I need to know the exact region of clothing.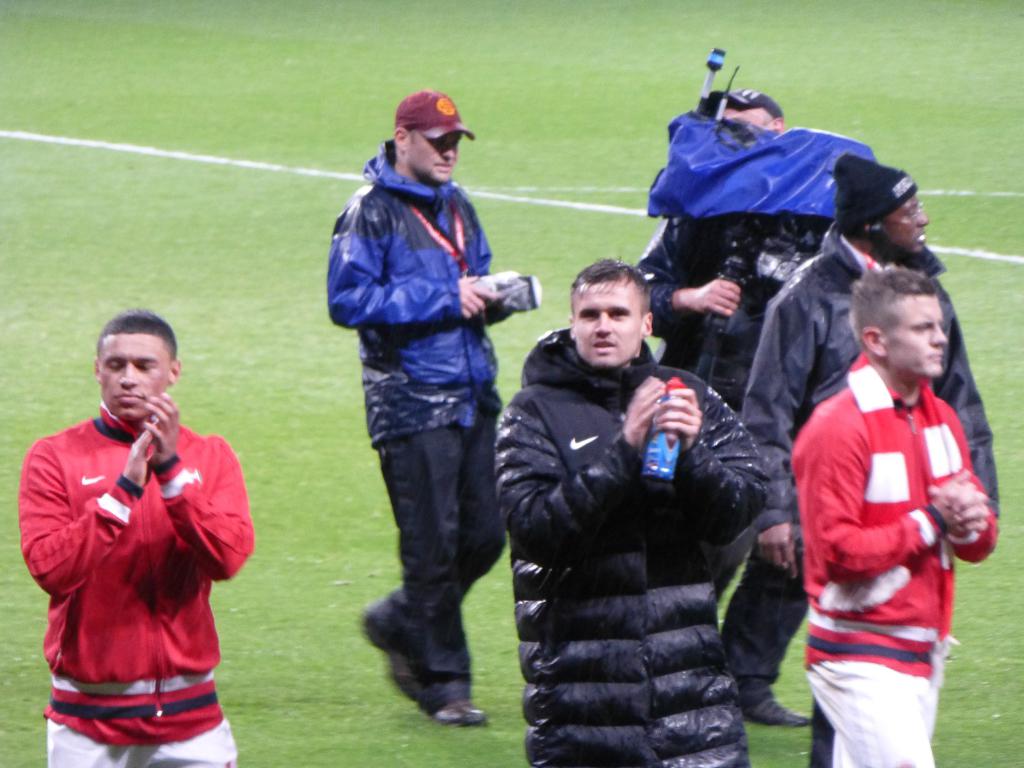
Region: [19,397,256,767].
